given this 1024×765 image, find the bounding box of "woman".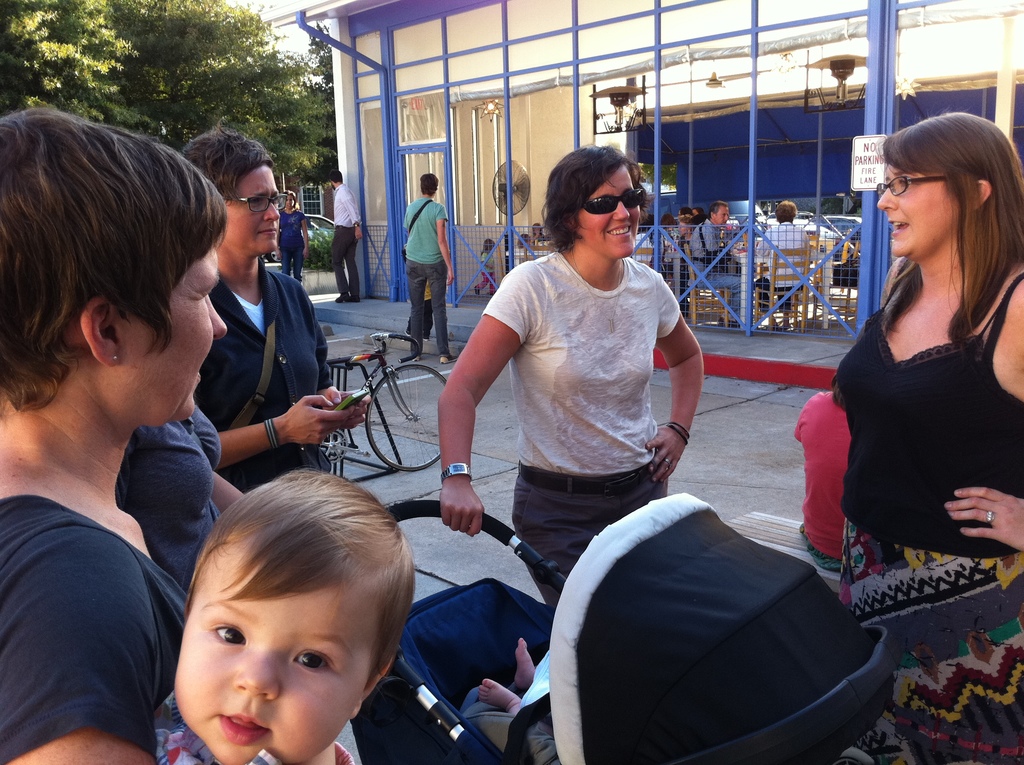
bbox=[275, 189, 310, 283].
